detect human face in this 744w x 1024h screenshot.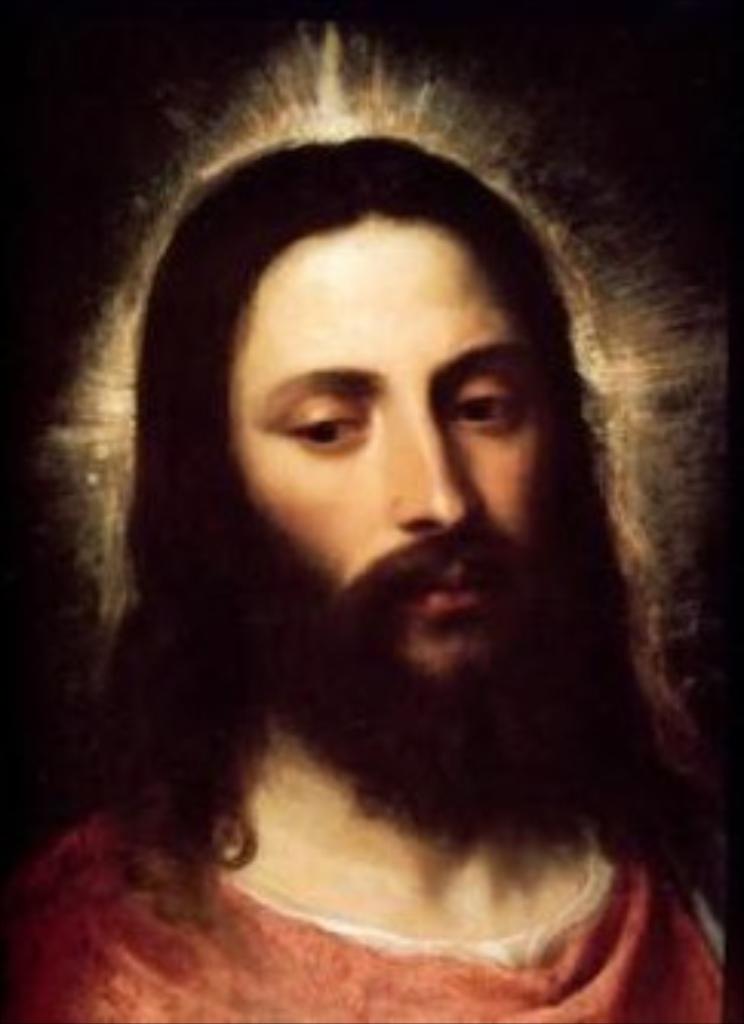
Detection: [left=231, top=218, right=547, bottom=677].
